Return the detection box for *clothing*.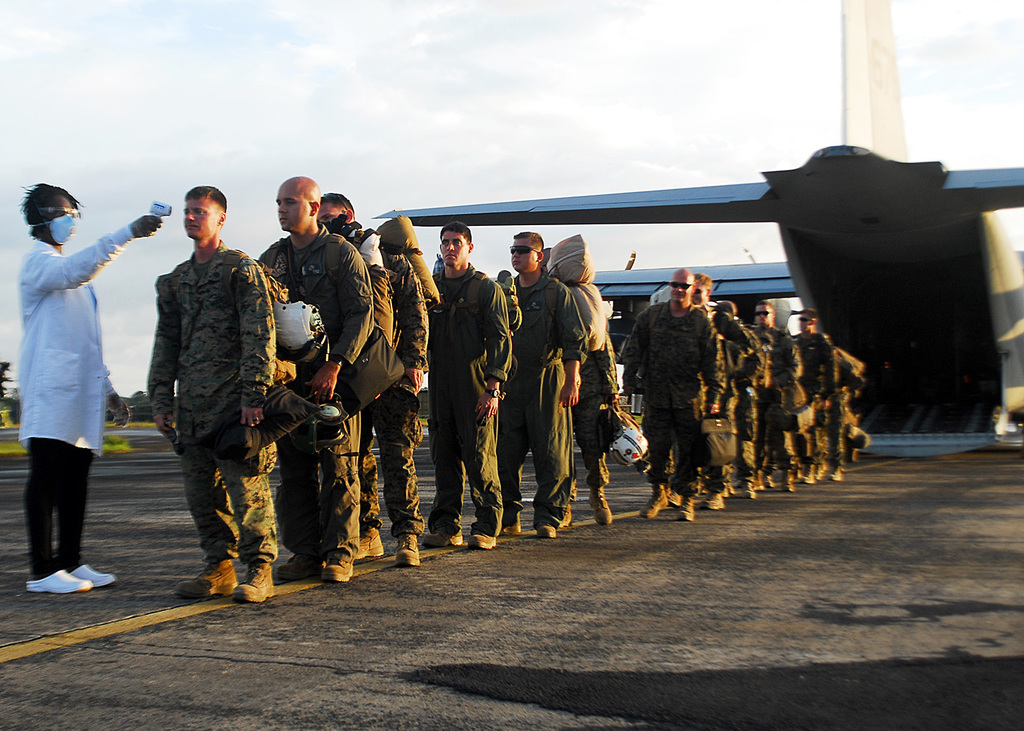
500,270,591,520.
